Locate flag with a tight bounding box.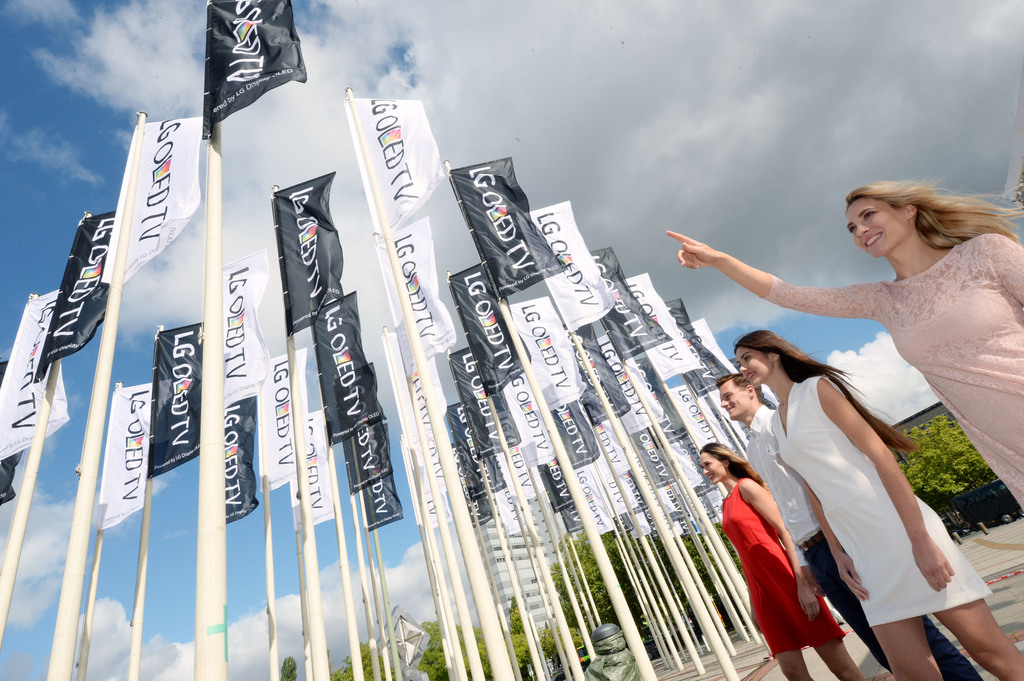
[left=310, top=291, right=396, bottom=451].
